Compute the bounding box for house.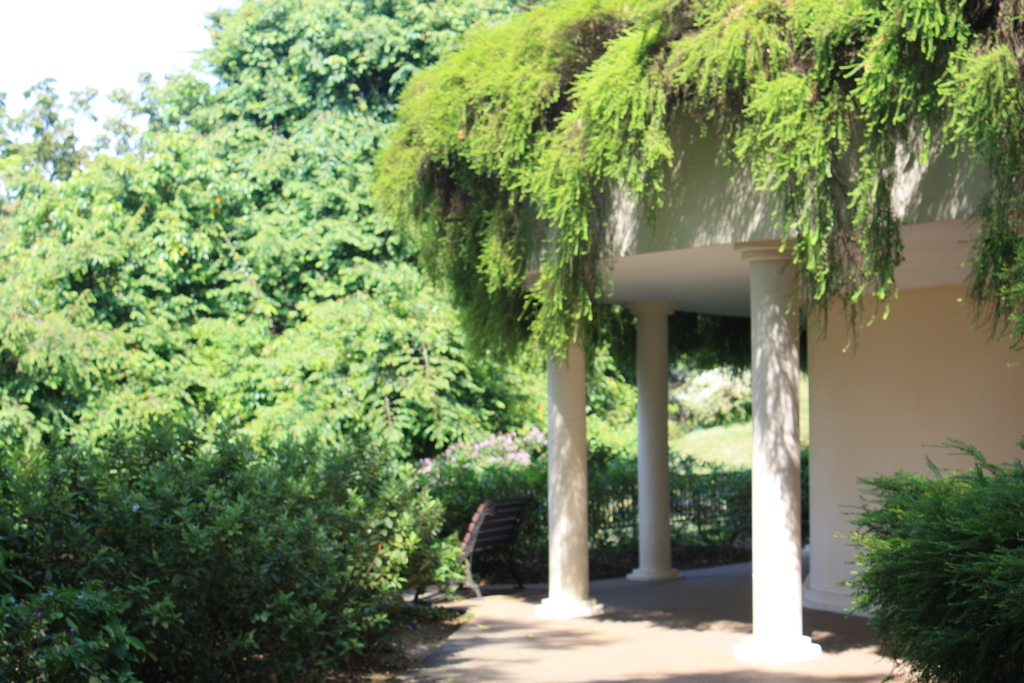
(x1=530, y1=69, x2=1023, y2=670).
